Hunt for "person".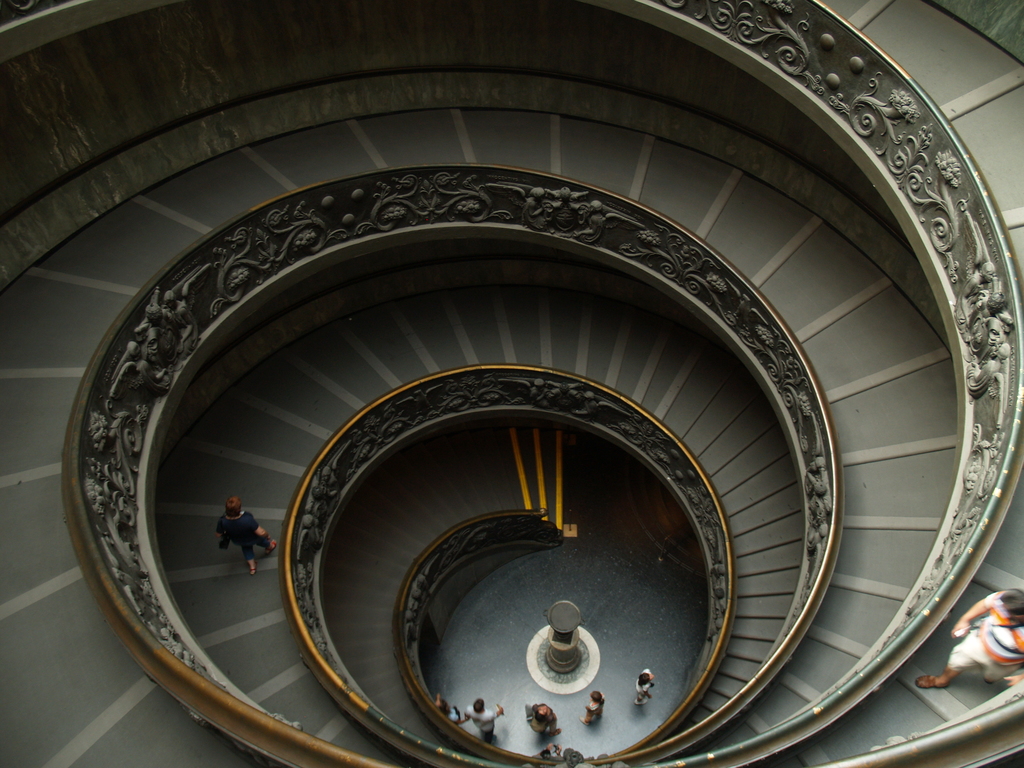
Hunted down at 641 667 652 705.
